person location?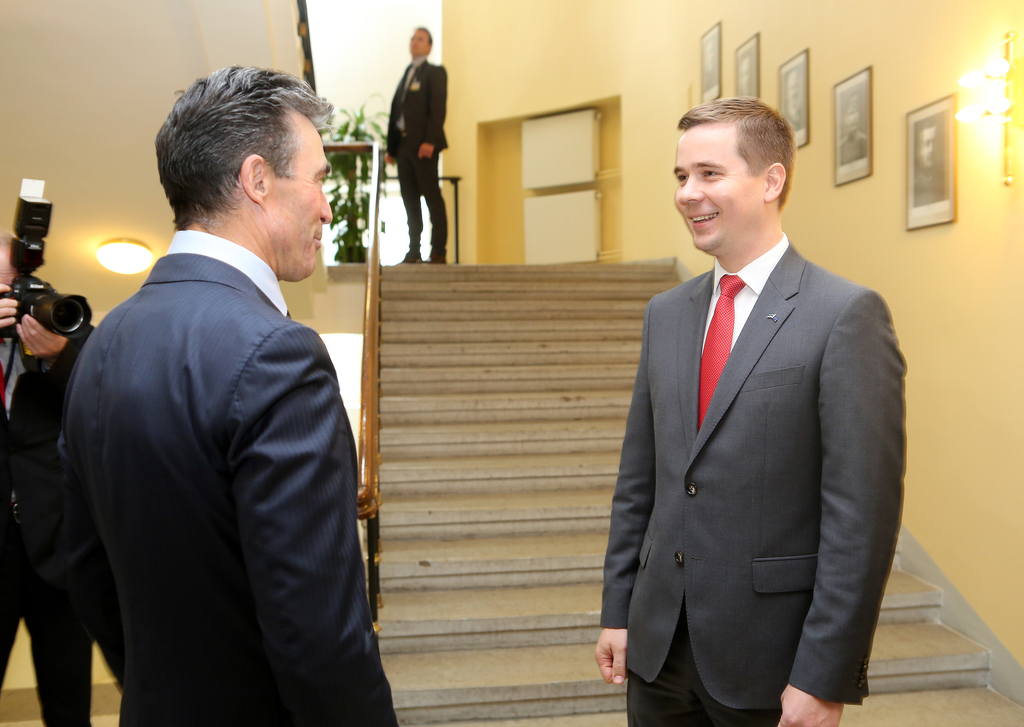
region(0, 236, 99, 721)
